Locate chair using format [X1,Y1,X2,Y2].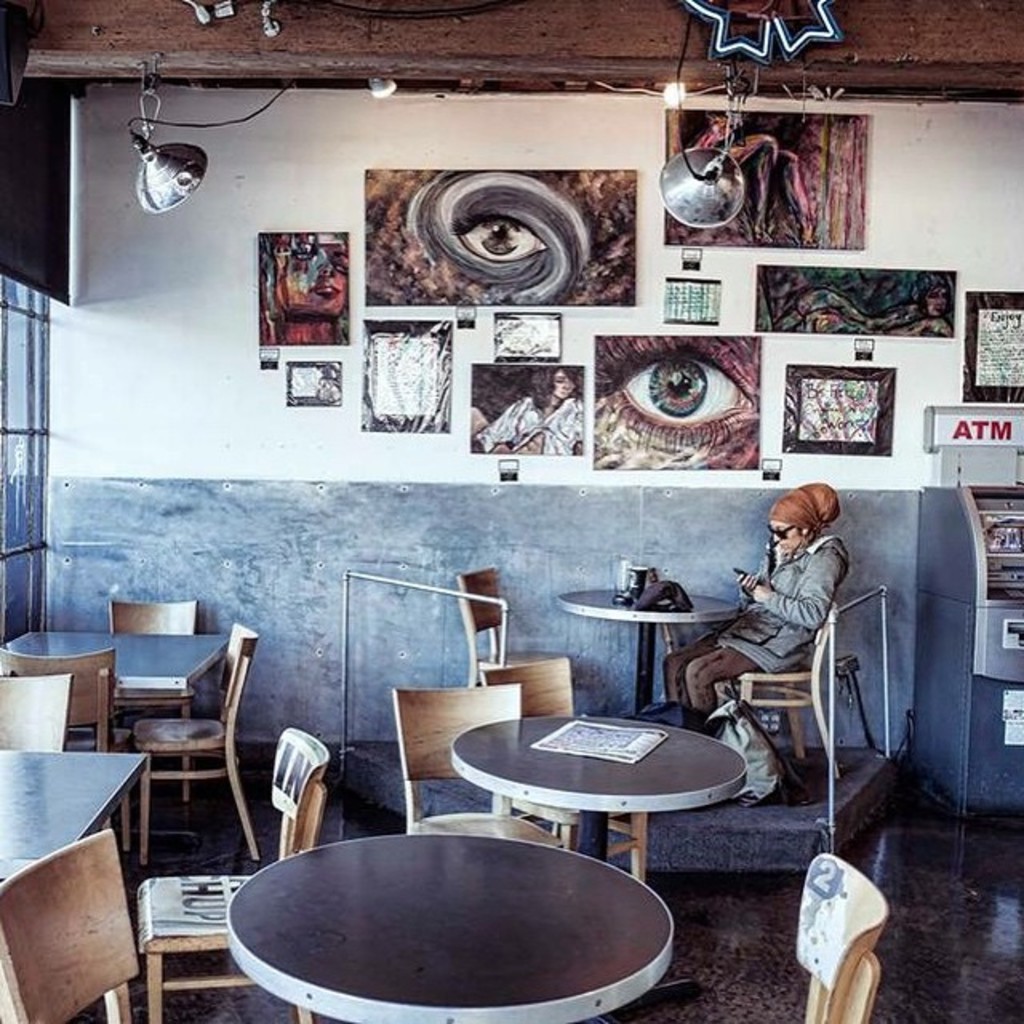
[0,643,136,856].
